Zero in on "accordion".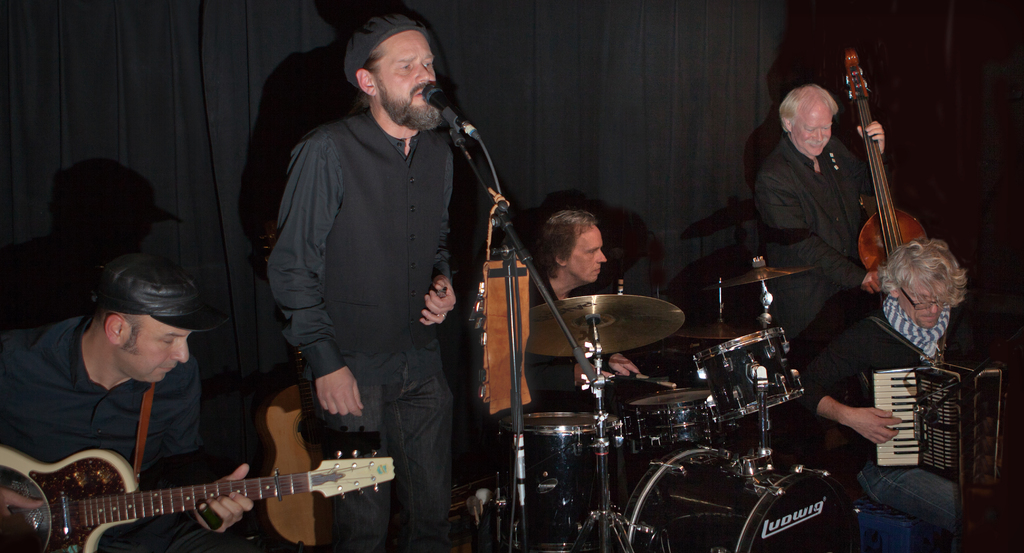
Zeroed in: <bbox>869, 358, 1004, 489</bbox>.
